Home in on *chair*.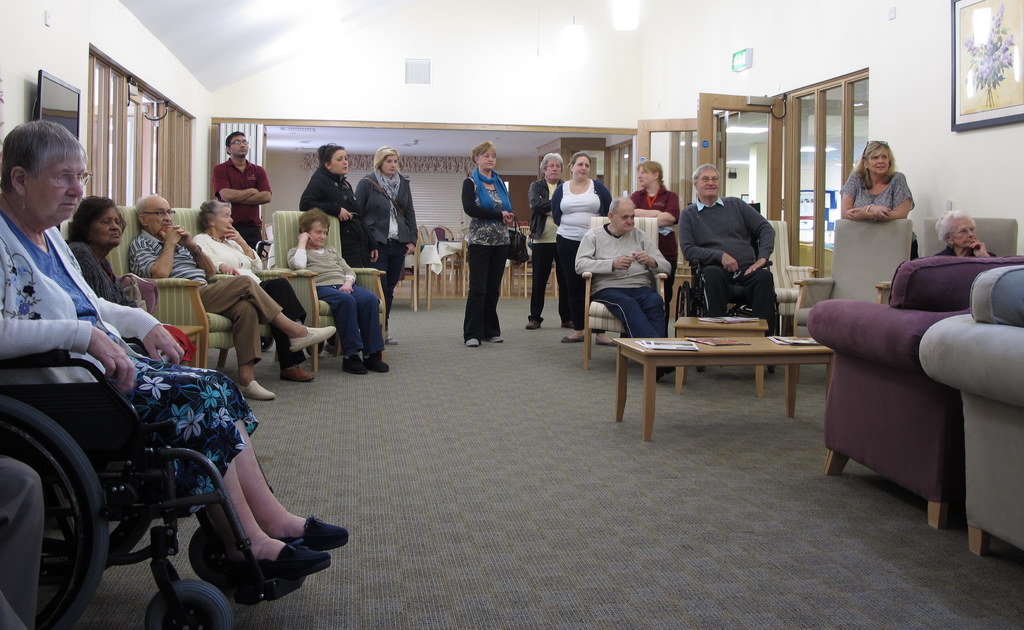
Homed in at x1=806 y1=258 x2=1023 y2=533.
